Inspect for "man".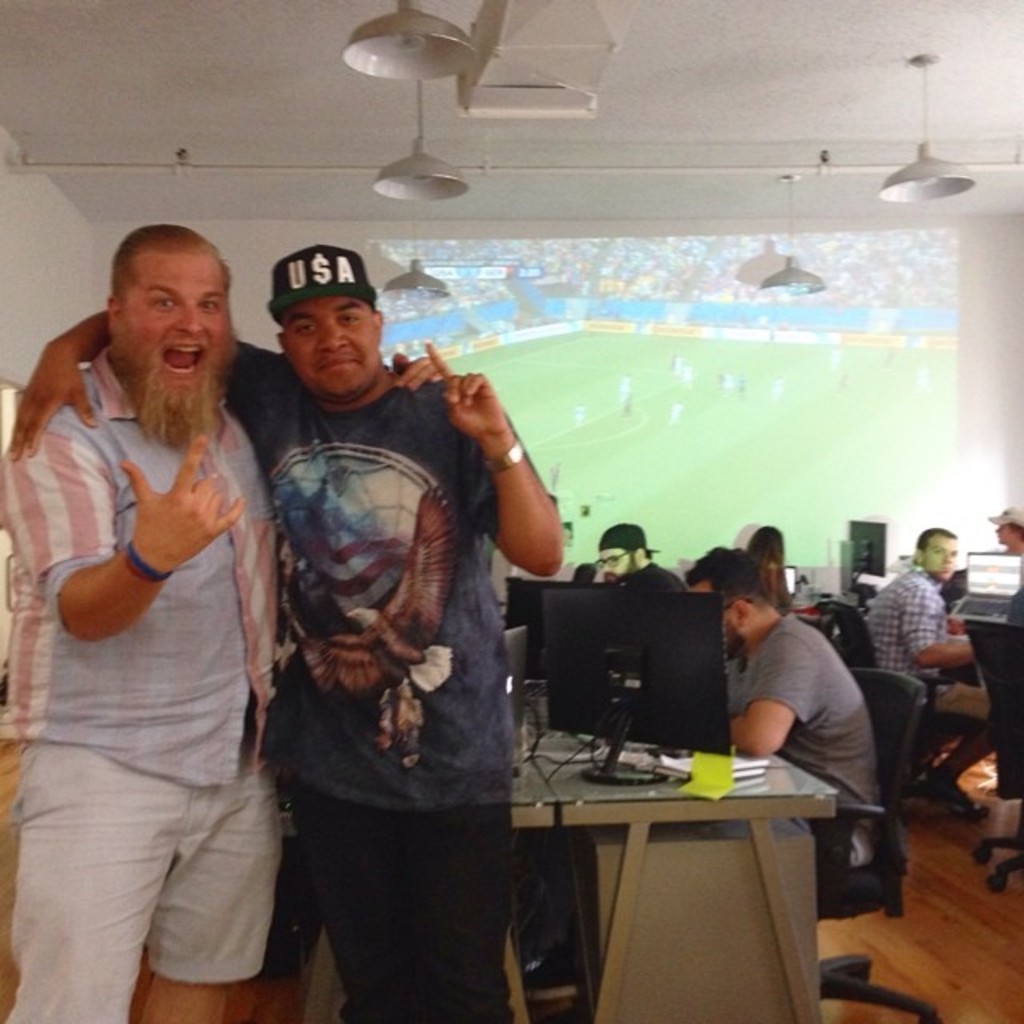
Inspection: 678:547:888:866.
